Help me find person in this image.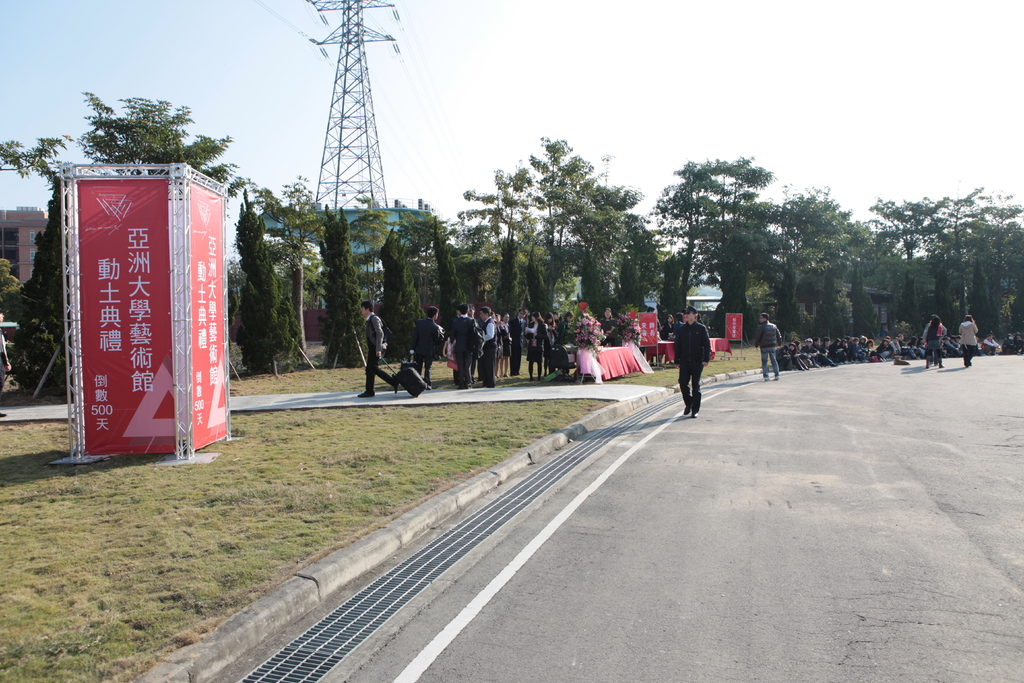
Found it: [left=668, top=297, right=714, bottom=418].
